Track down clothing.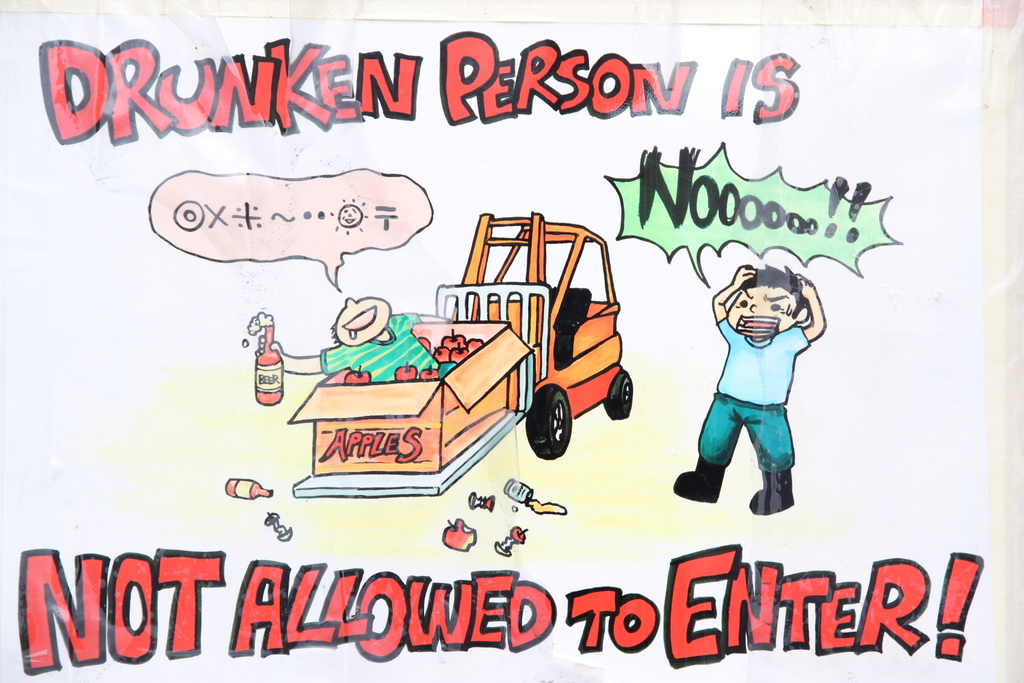
Tracked to (714,318,813,406).
